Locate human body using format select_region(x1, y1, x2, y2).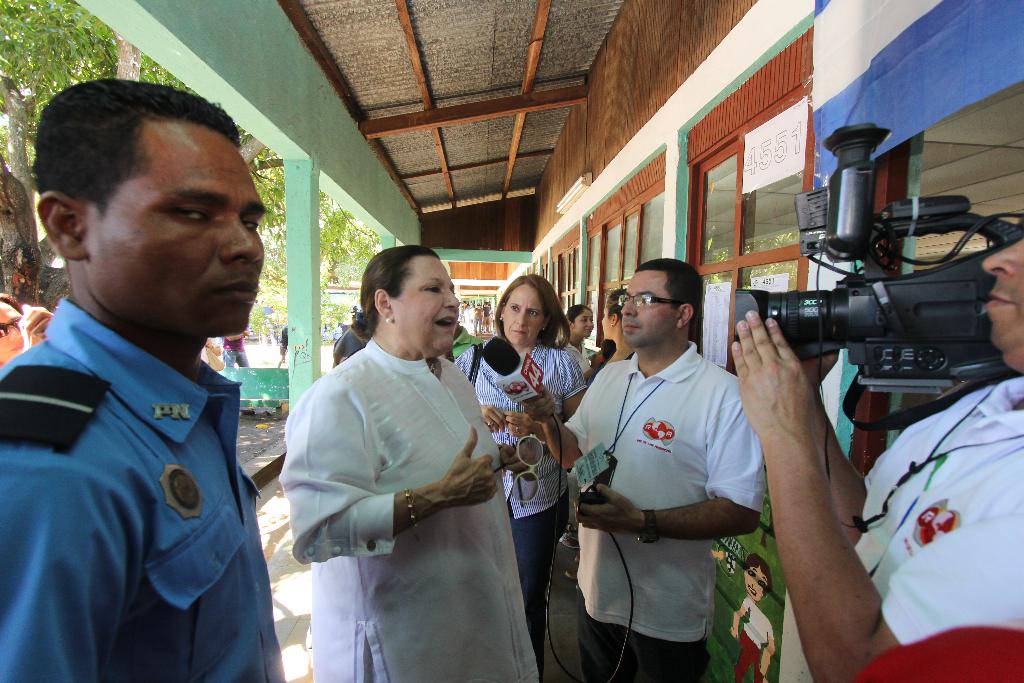
select_region(517, 336, 771, 682).
